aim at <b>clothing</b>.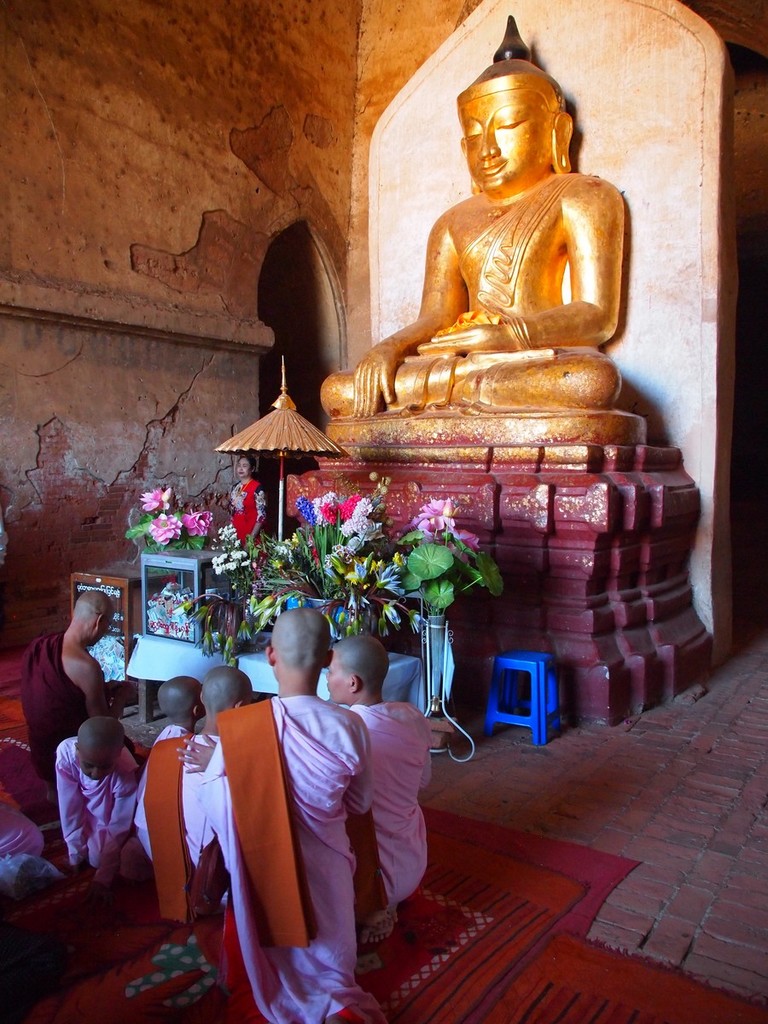
Aimed at {"left": 53, "top": 730, "right": 143, "bottom": 870}.
